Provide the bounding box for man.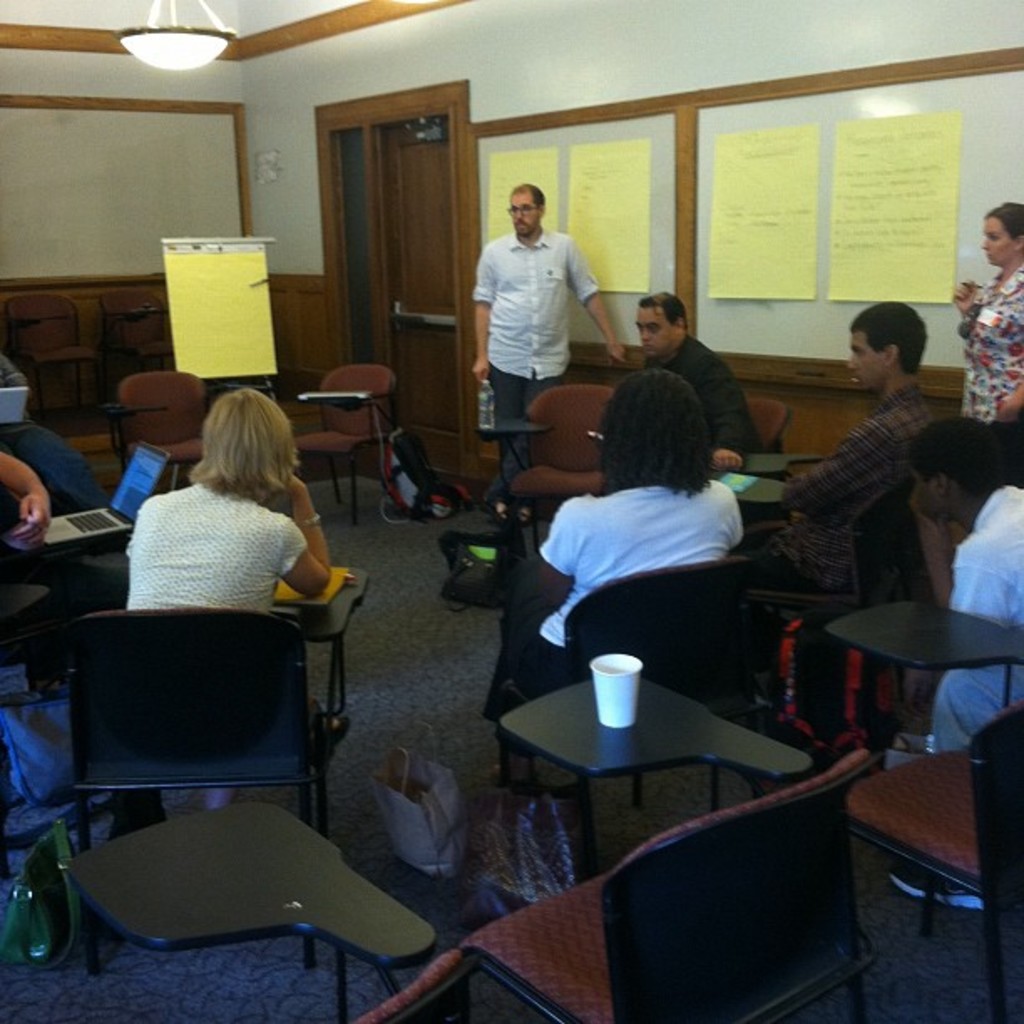
left=883, top=415, right=1022, bottom=904.
